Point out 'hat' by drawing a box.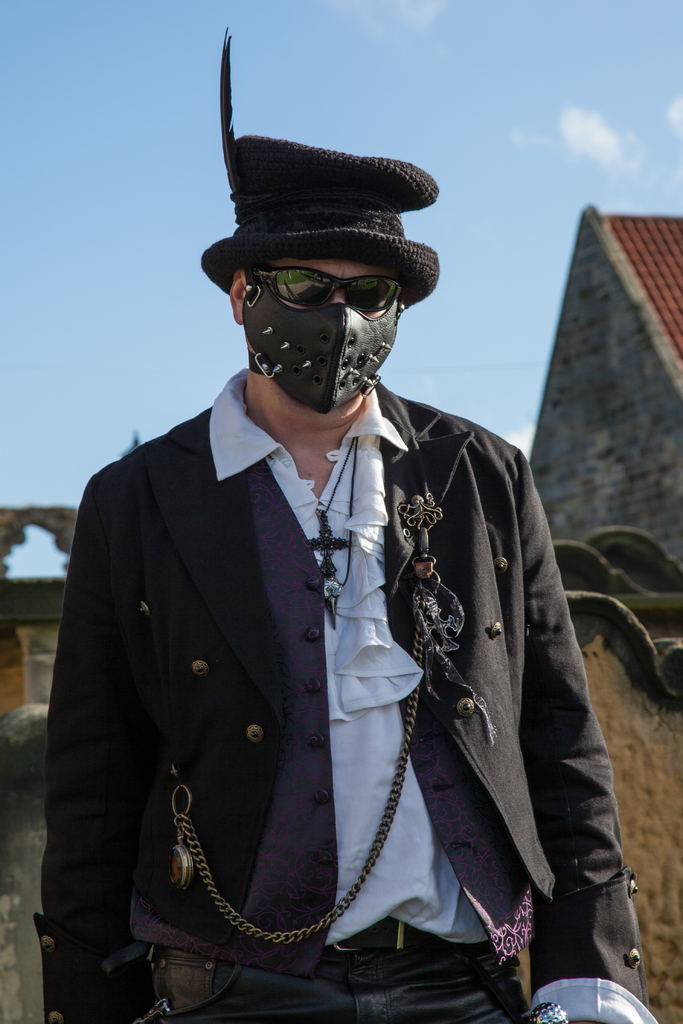
(left=194, top=132, right=445, bottom=312).
